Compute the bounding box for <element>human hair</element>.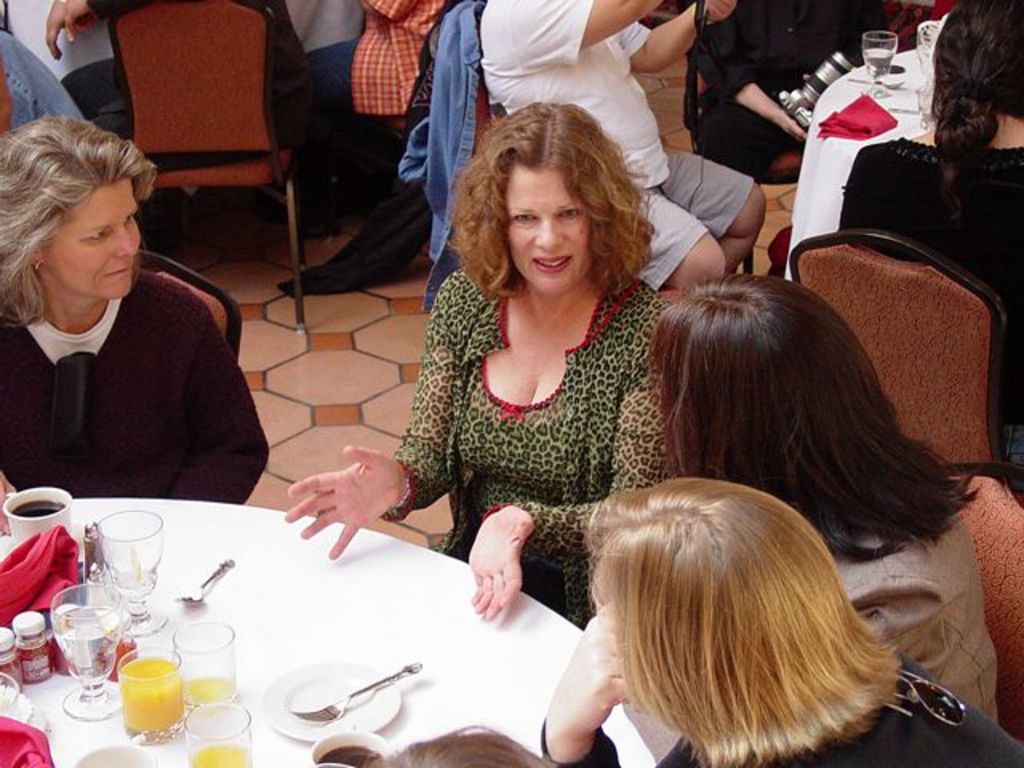
Rect(586, 470, 898, 766).
